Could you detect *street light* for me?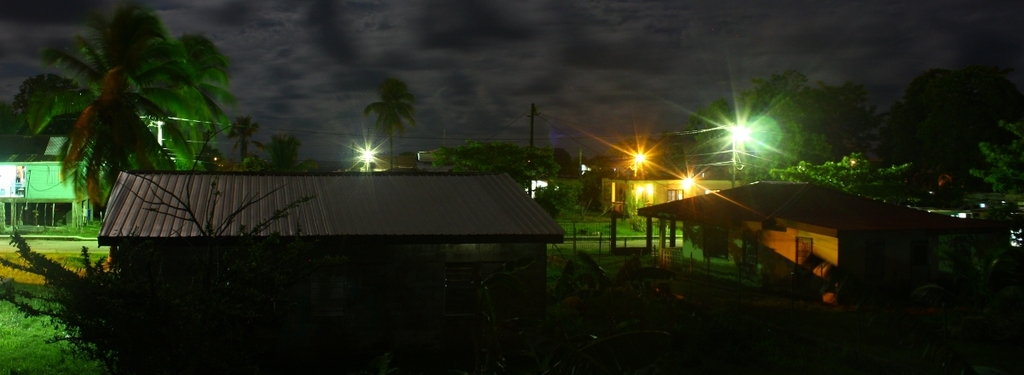
Detection result: box(728, 123, 748, 182).
